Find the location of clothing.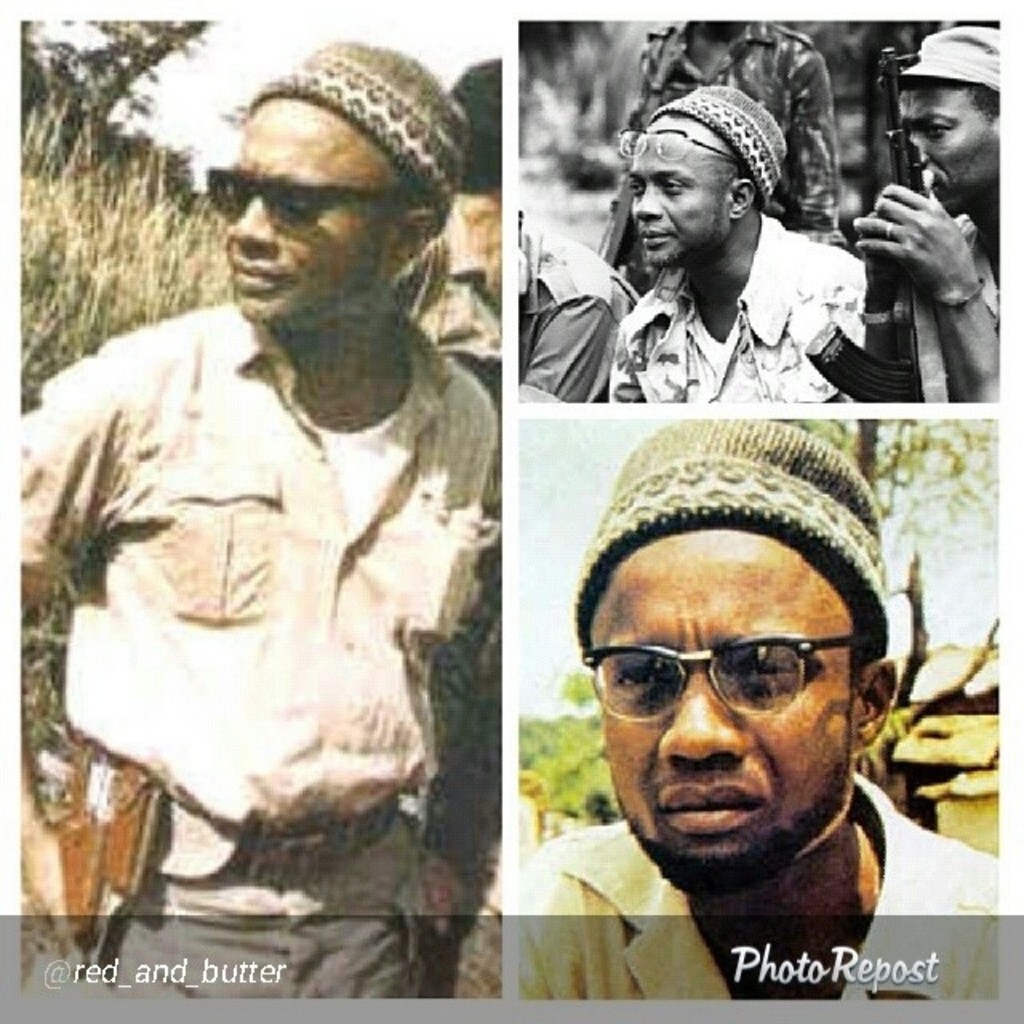
Location: 10,285,490,1022.
